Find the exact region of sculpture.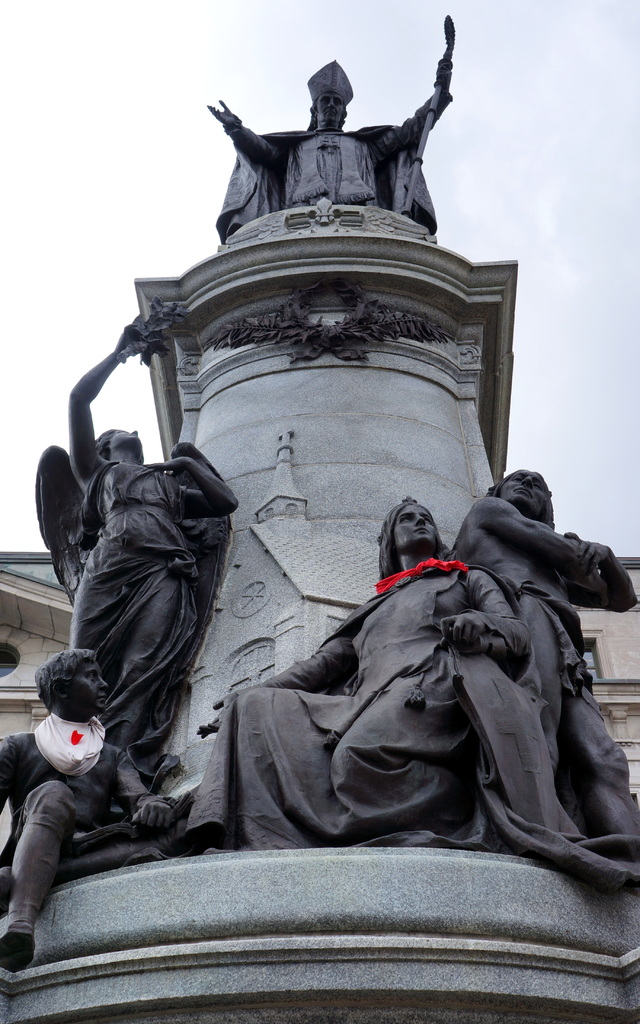
Exact region: (204,4,452,239).
